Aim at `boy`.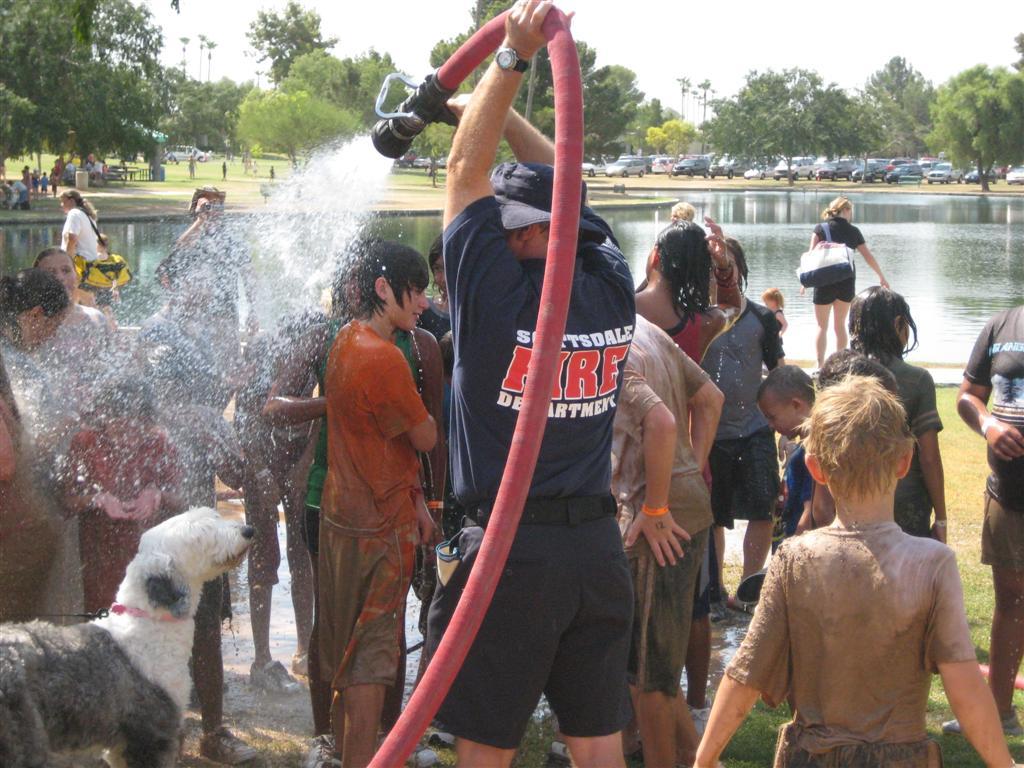
Aimed at <bbox>128, 342, 259, 766</bbox>.
